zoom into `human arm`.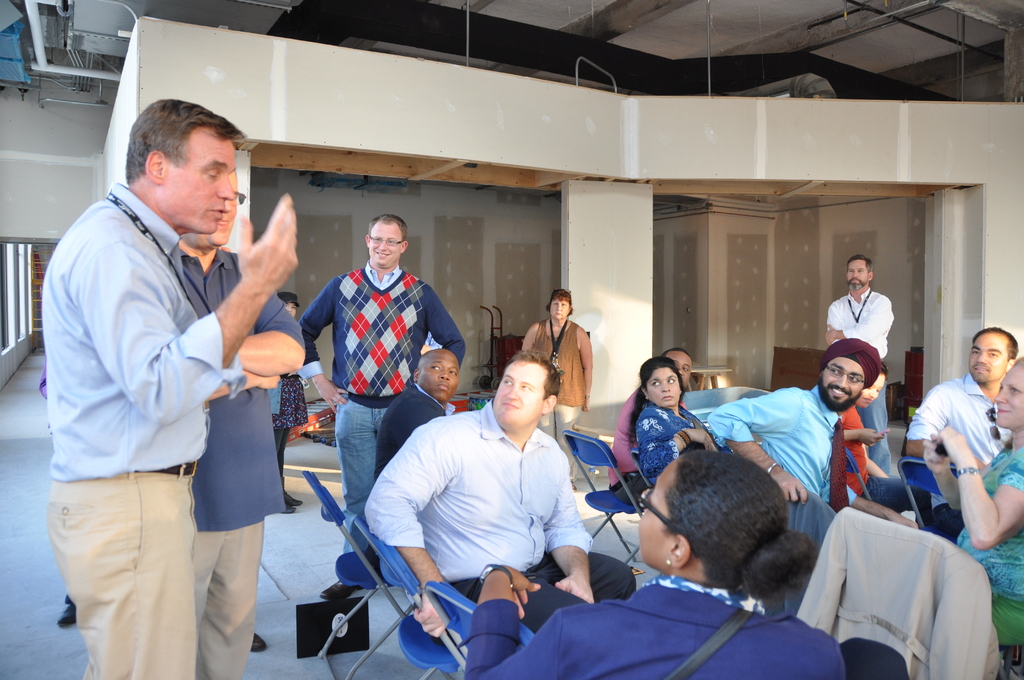
Zoom target: bbox=[566, 321, 593, 404].
